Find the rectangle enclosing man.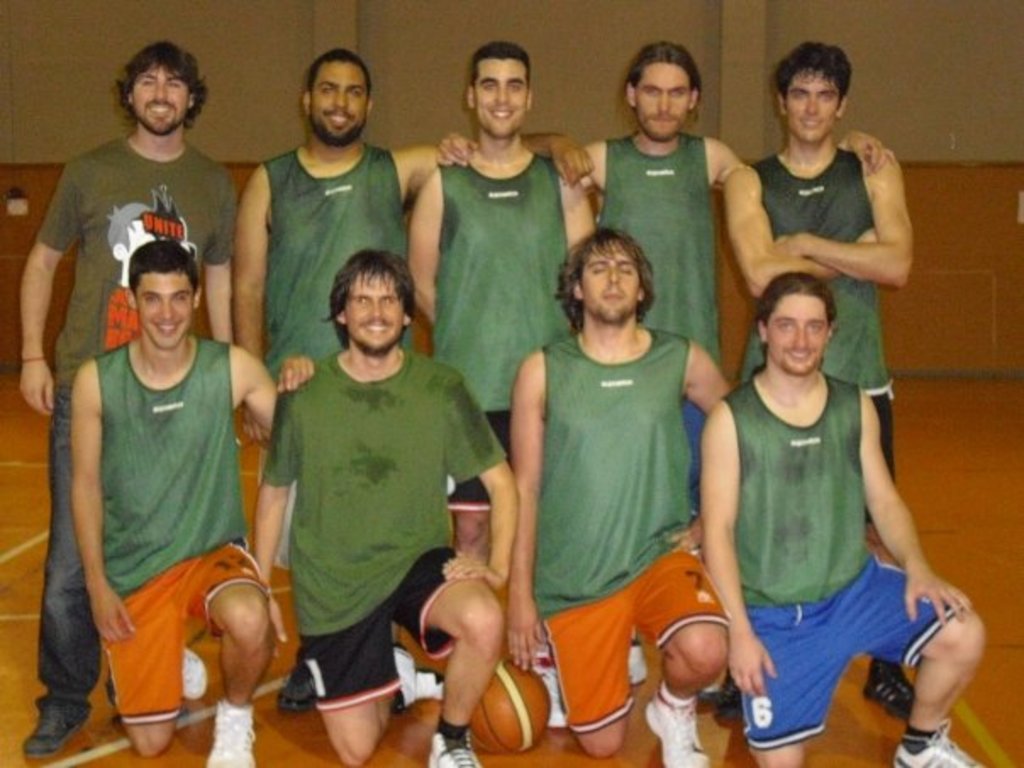
(x1=71, y1=237, x2=315, y2=758).
